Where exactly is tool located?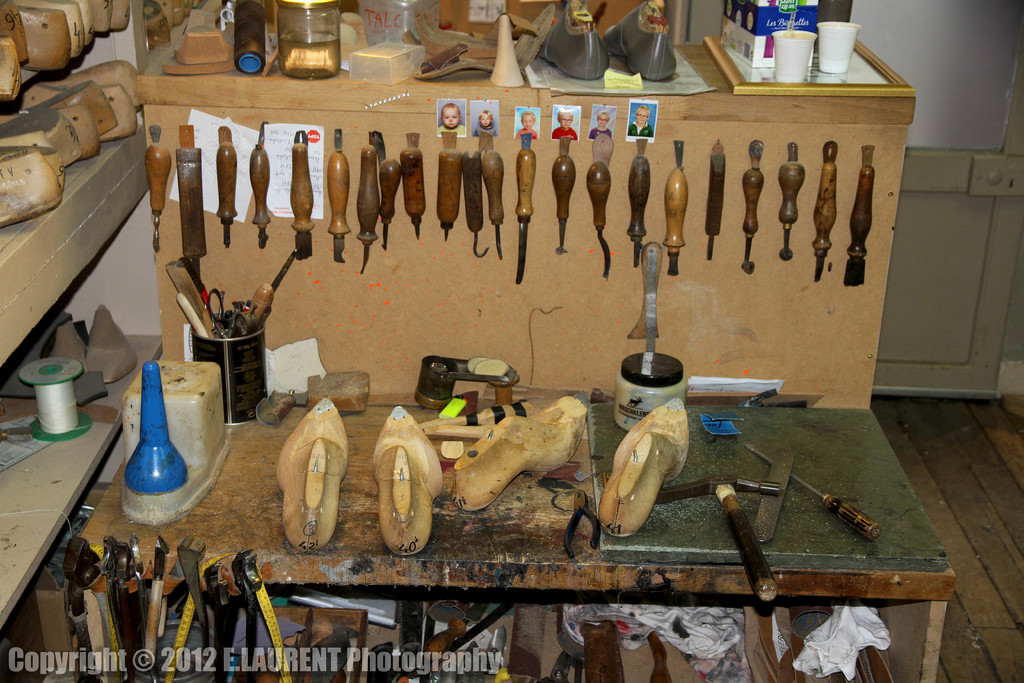
Its bounding box is [x1=551, y1=156, x2=576, y2=252].
